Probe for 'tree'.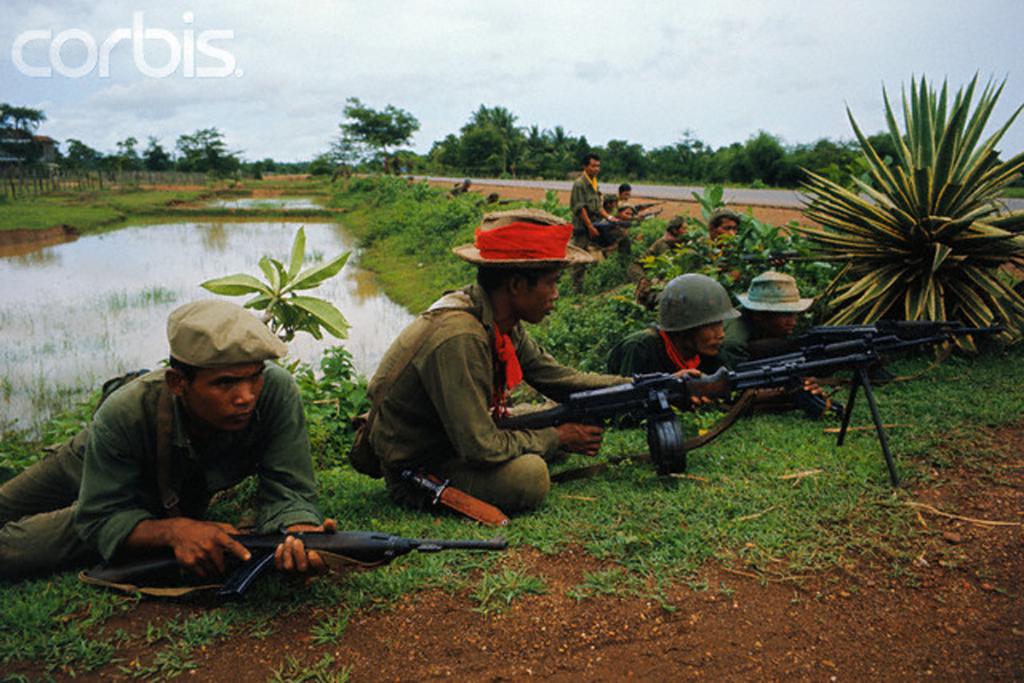
Probe result: [left=639, top=123, right=875, bottom=196].
